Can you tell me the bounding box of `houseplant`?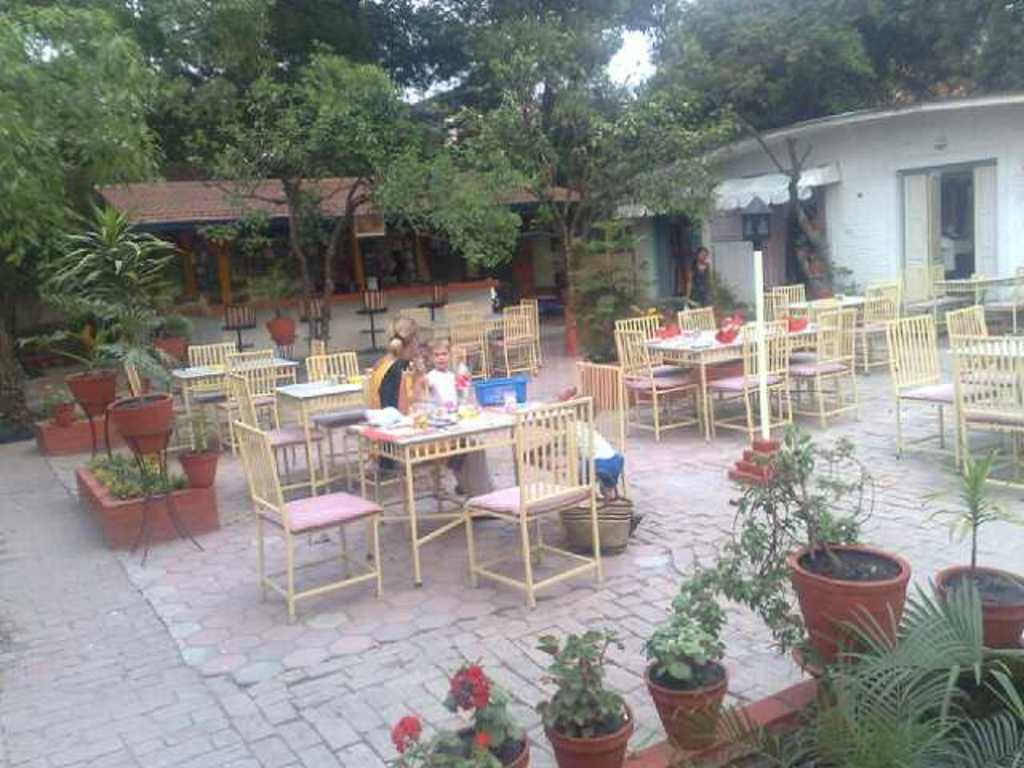
[243, 261, 310, 347].
